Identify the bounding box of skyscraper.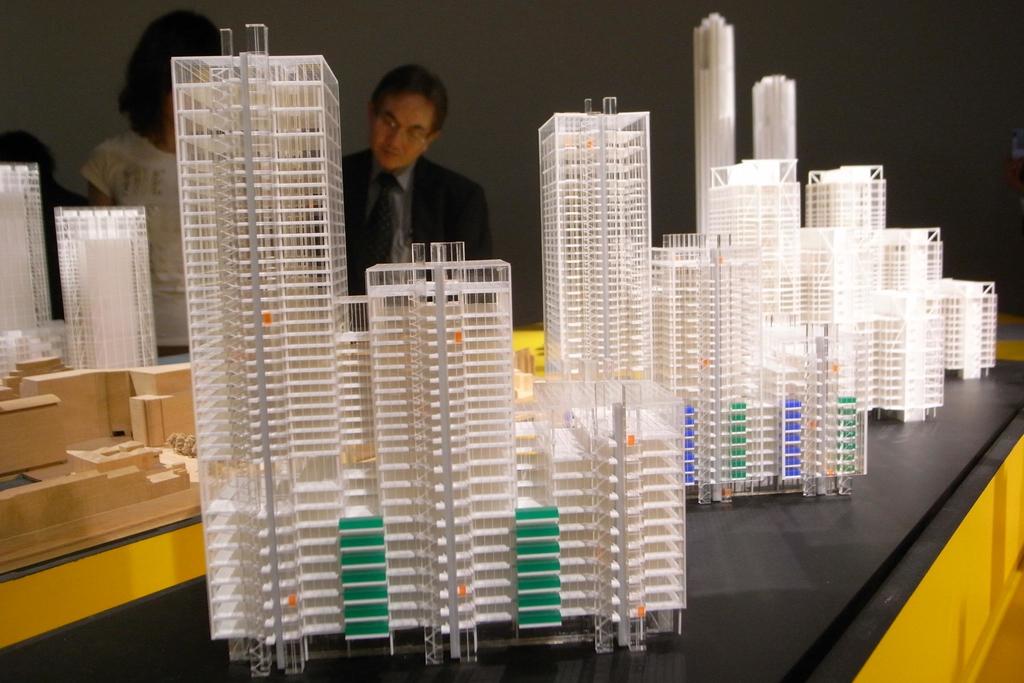
<box>141,5,438,621</box>.
